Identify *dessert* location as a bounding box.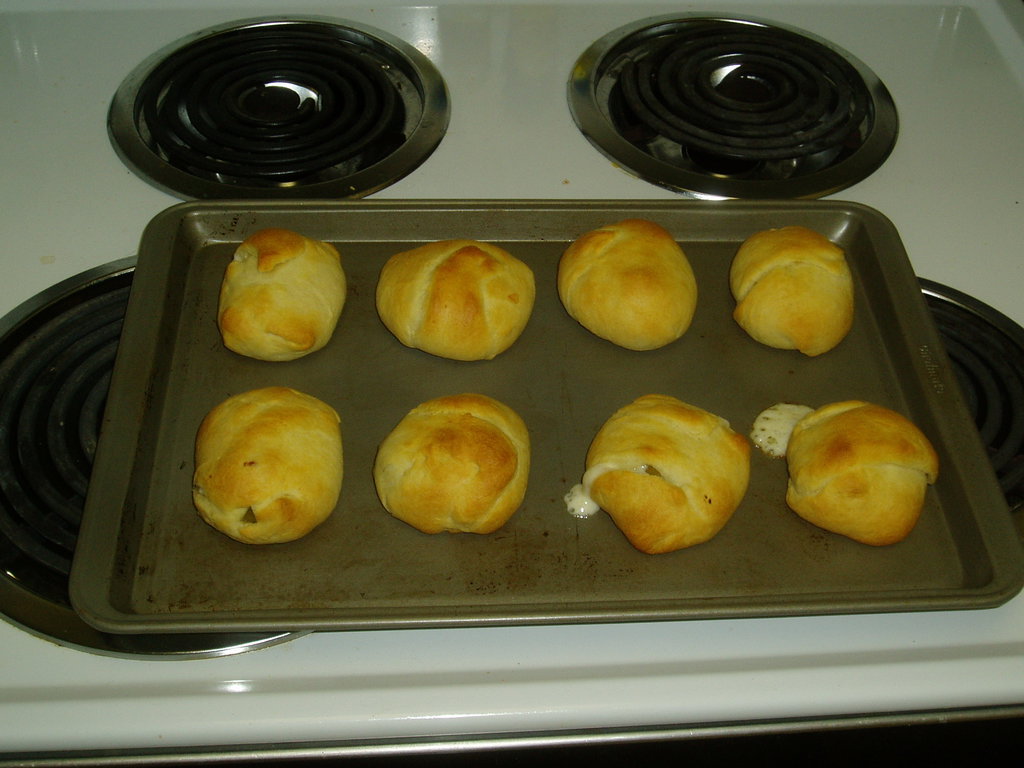
552 227 691 346.
